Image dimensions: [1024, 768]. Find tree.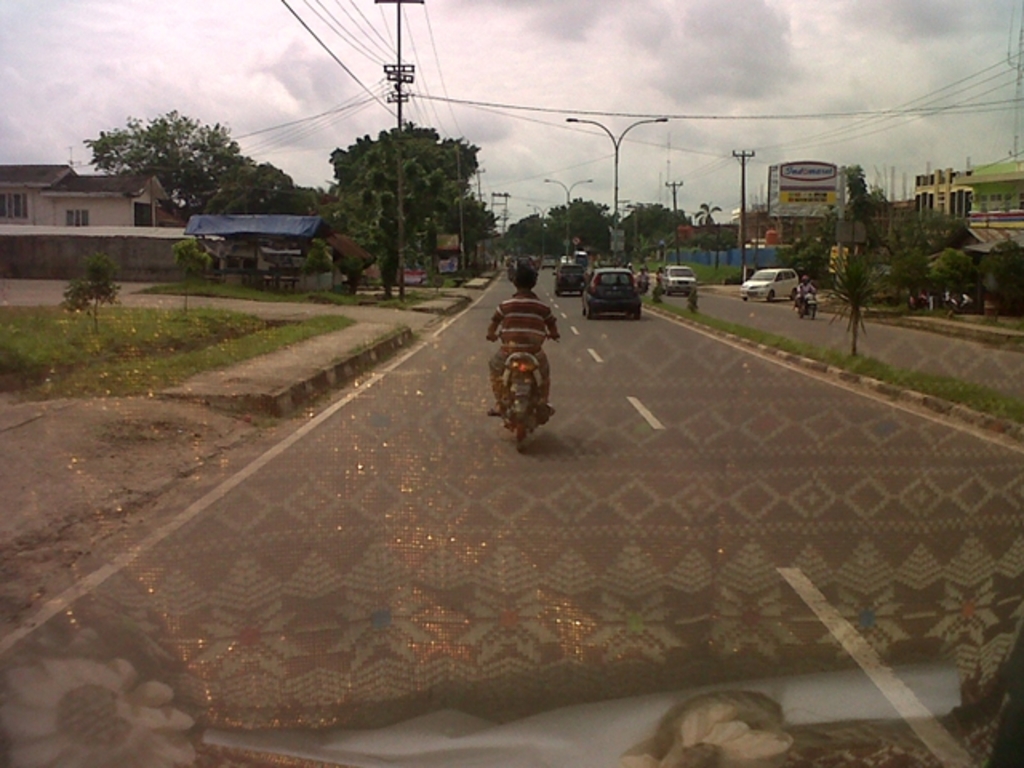
[x1=971, y1=232, x2=1022, y2=315].
